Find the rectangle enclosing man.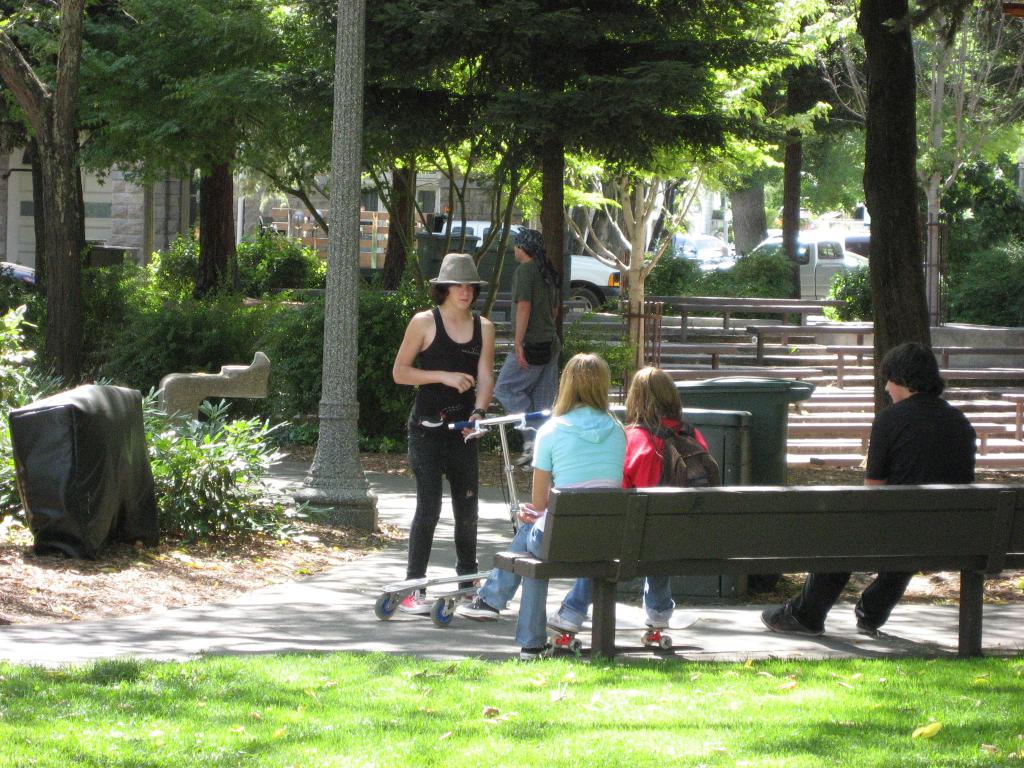
<region>493, 230, 562, 473</region>.
